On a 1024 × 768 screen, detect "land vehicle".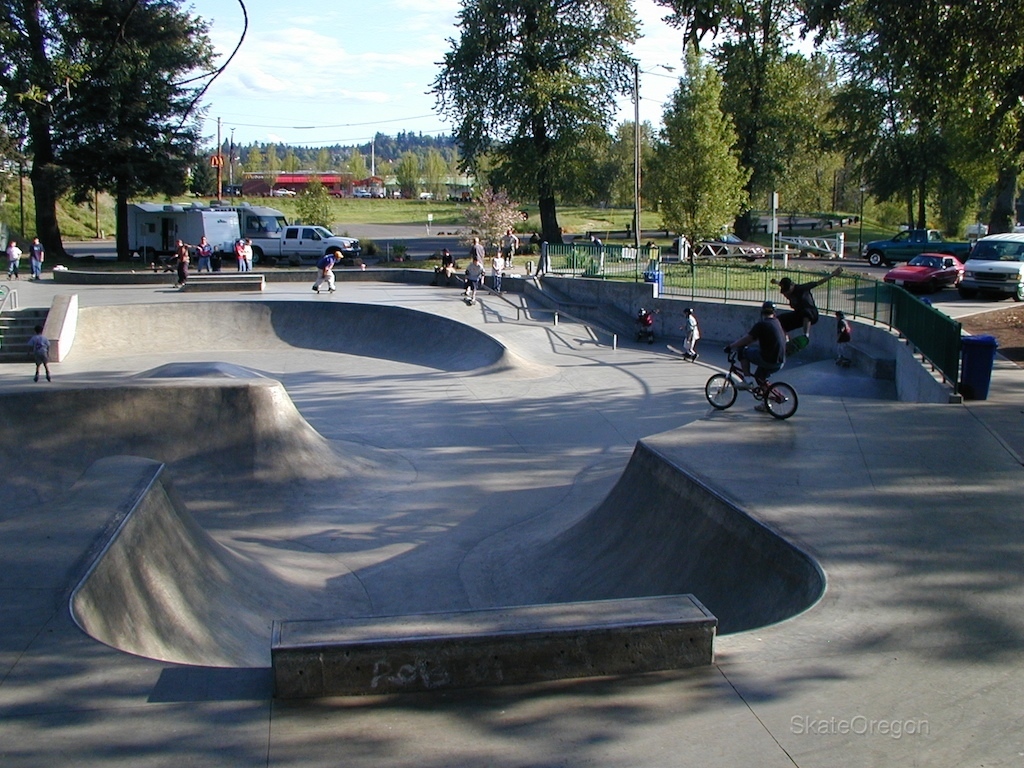
box(960, 233, 1023, 305).
